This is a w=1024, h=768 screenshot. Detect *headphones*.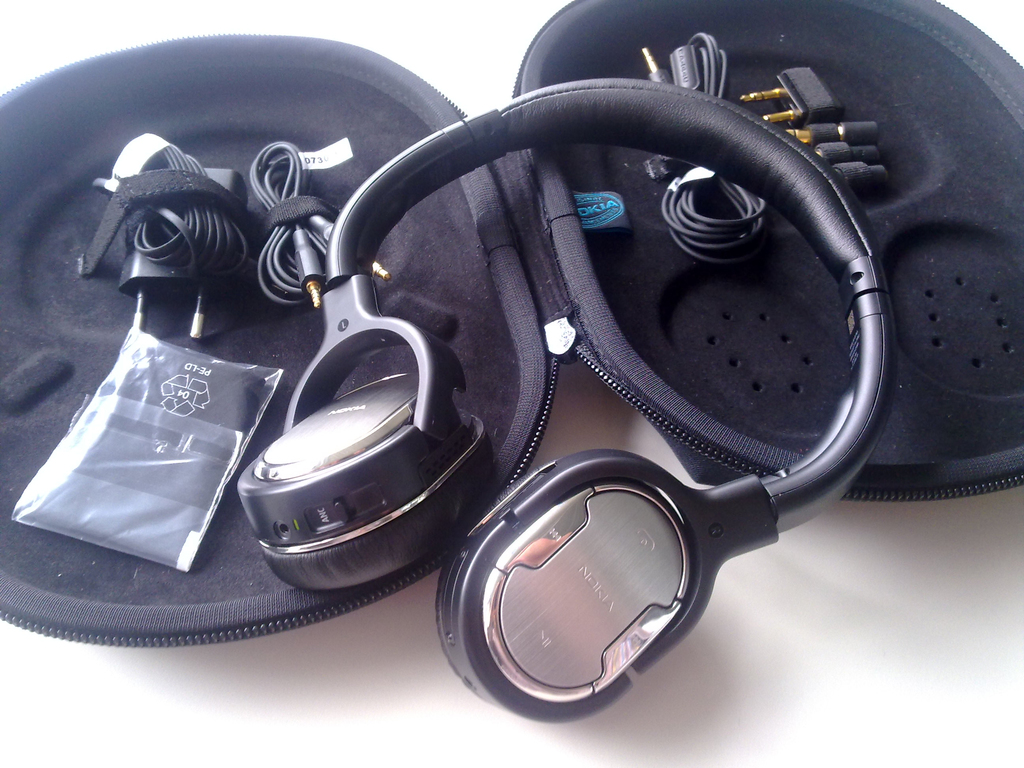
l=368, t=78, r=931, b=650.
